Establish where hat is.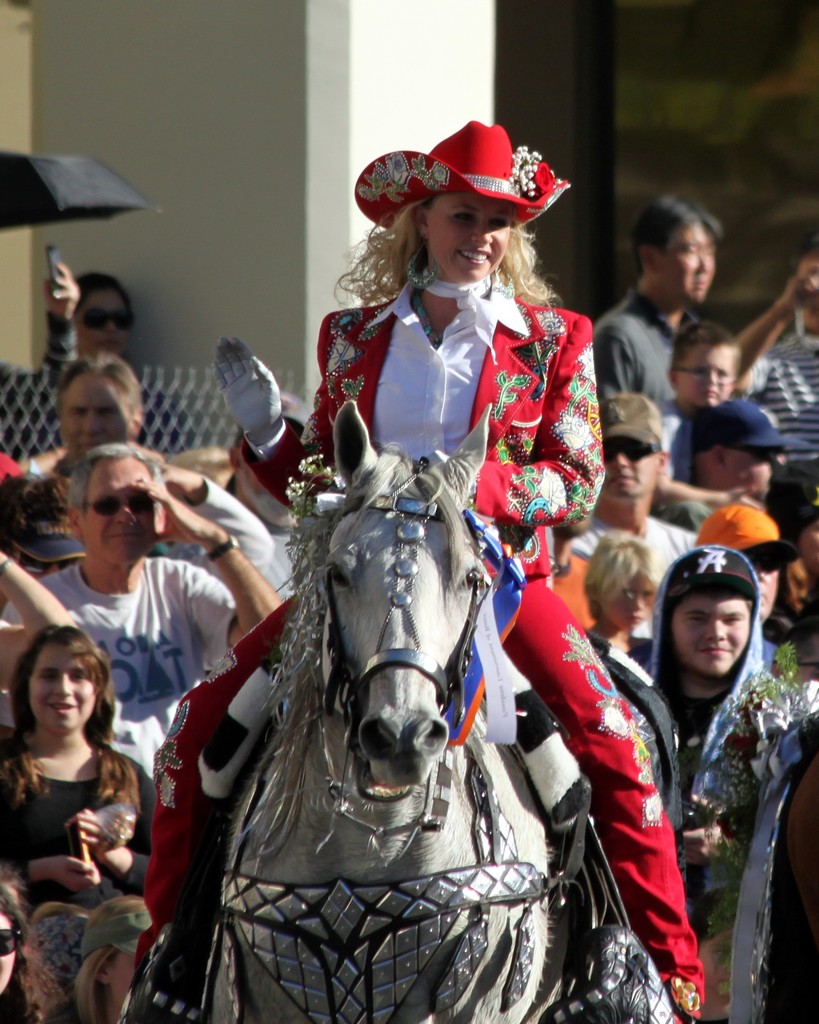
Established at 597/391/664/445.
